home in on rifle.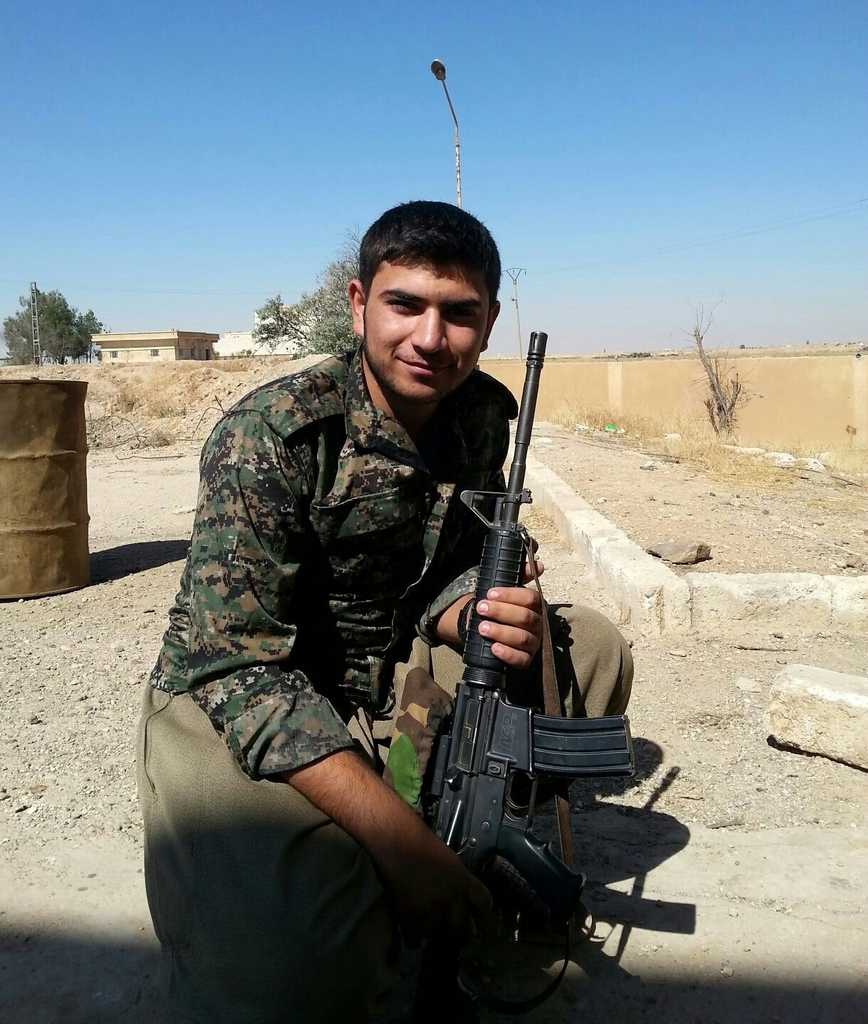
Homed in at (left=420, top=329, right=637, bottom=1023).
